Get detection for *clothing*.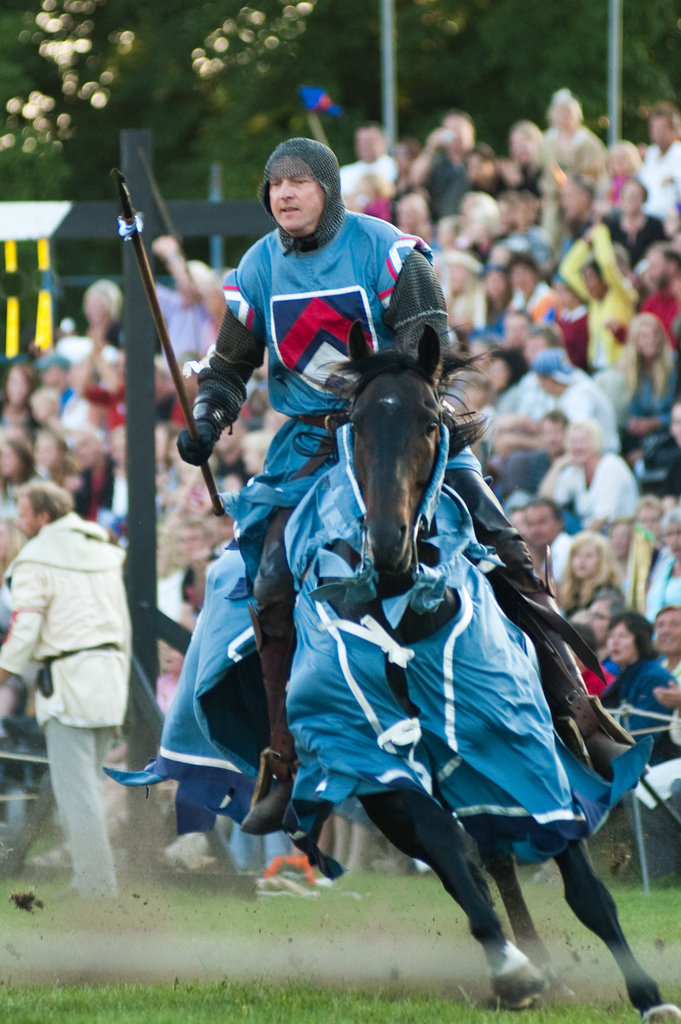
Detection: [x1=7, y1=476, x2=149, y2=883].
